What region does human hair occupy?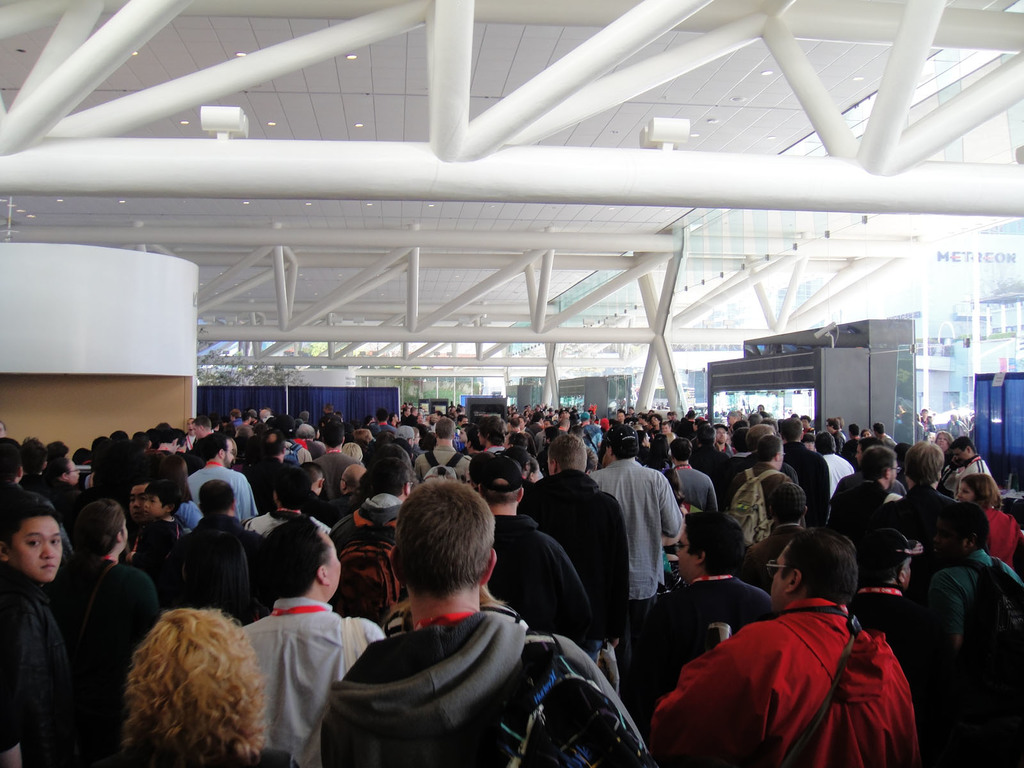
[x1=197, y1=431, x2=229, y2=465].
